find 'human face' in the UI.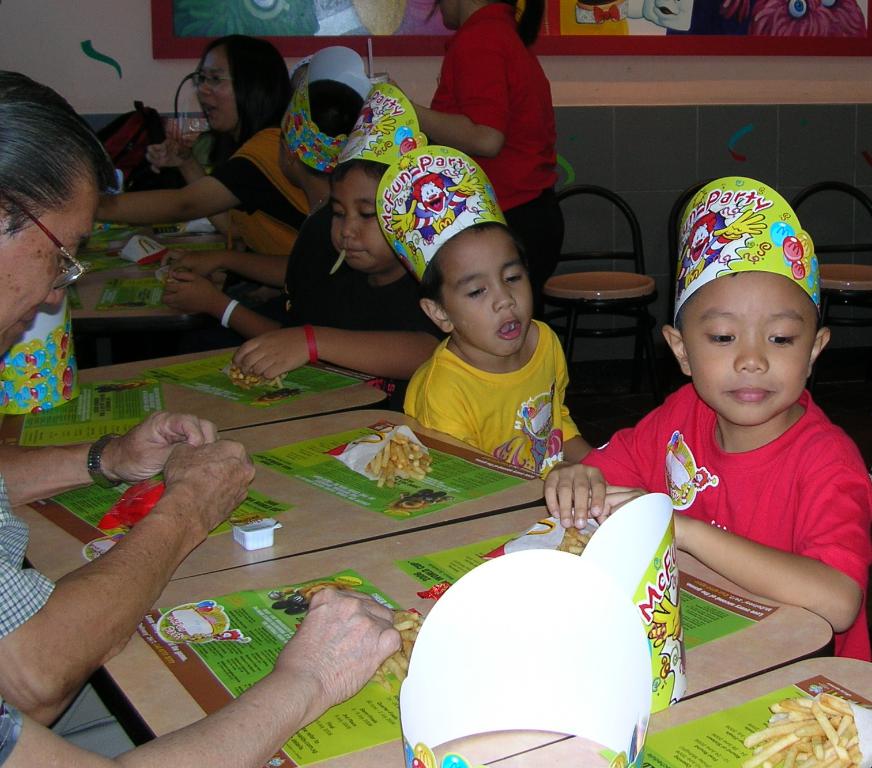
UI element at <box>334,169,389,268</box>.
